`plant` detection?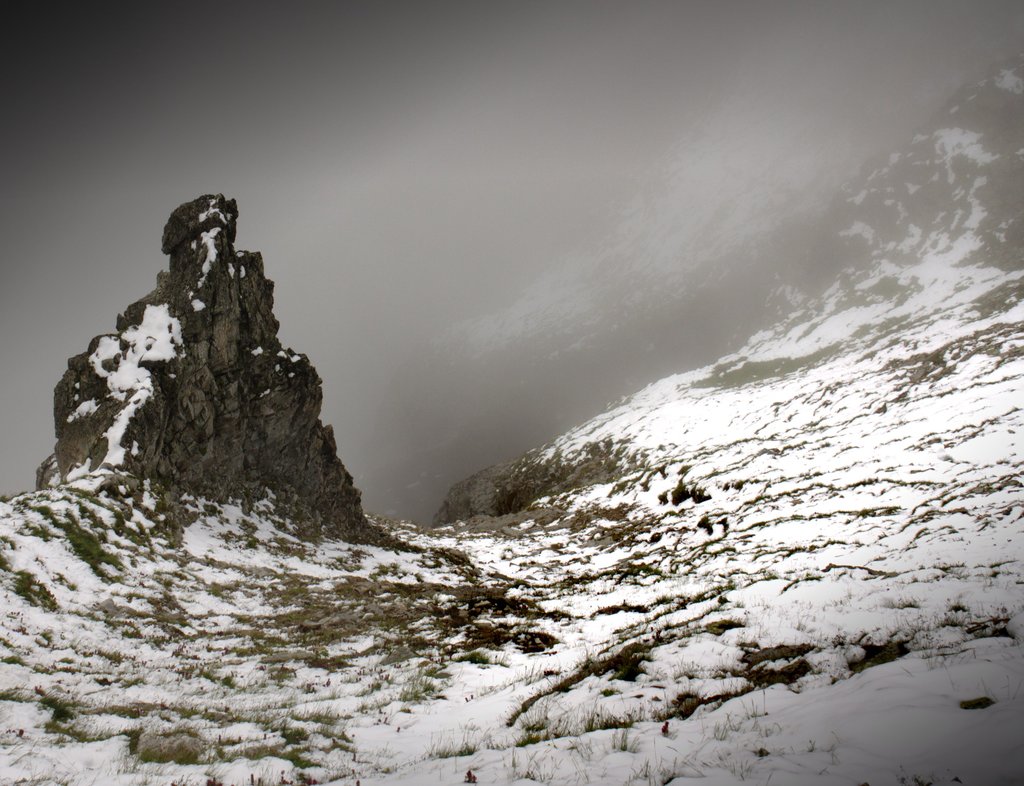
[106,754,167,776]
